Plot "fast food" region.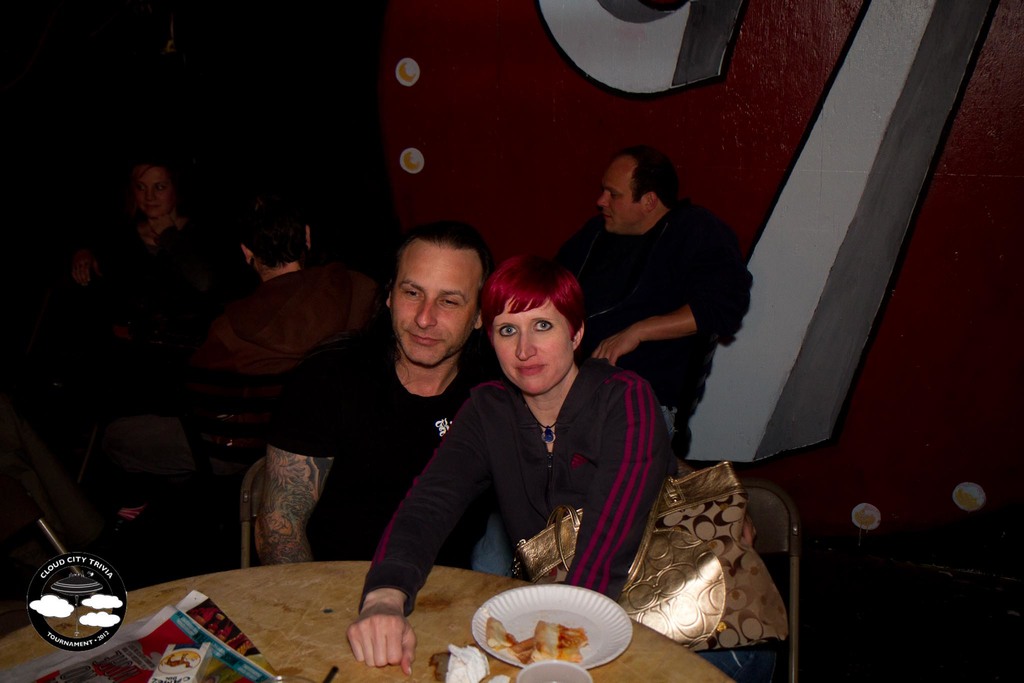
Plotted at {"left": 477, "top": 607, "right": 591, "bottom": 662}.
